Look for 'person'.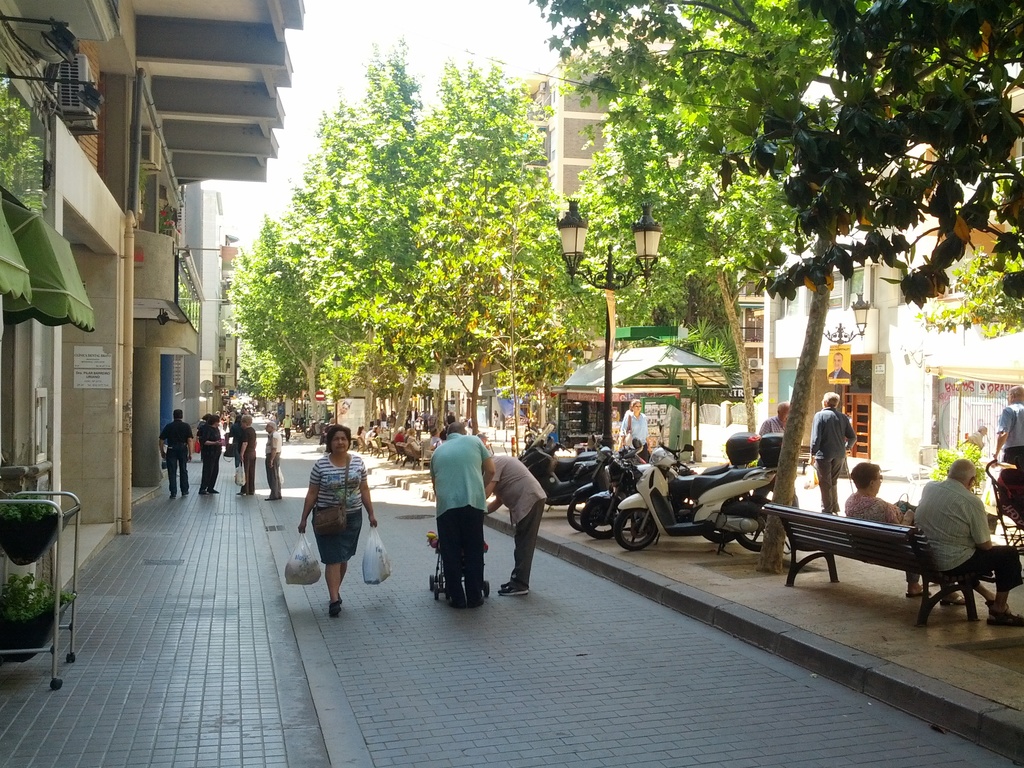
Found: bbox(911, 458, 1023, 632).
